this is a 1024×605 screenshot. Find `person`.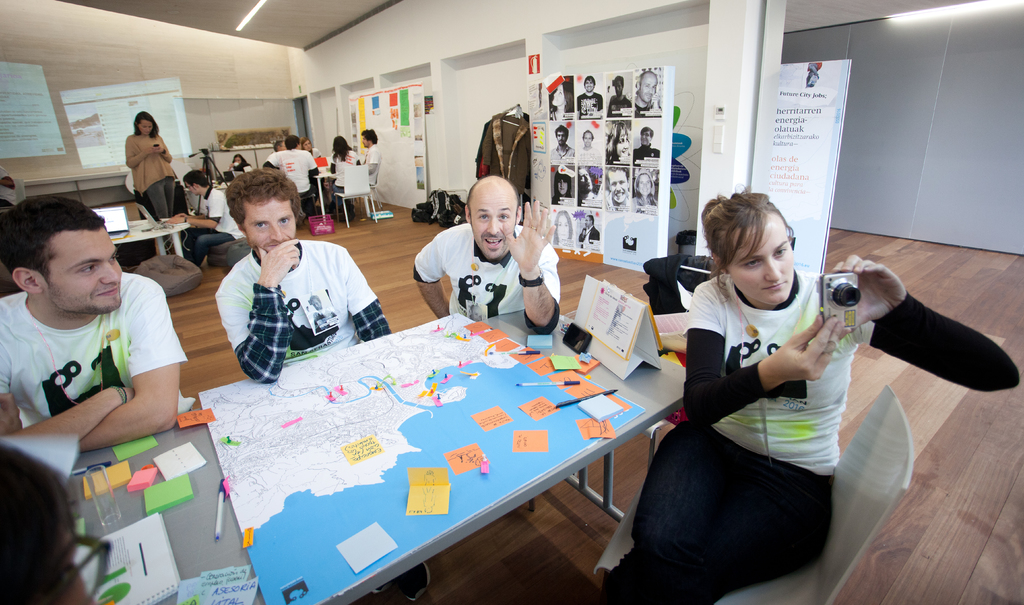
Bounding box: region(0, 197, 188, 454).
